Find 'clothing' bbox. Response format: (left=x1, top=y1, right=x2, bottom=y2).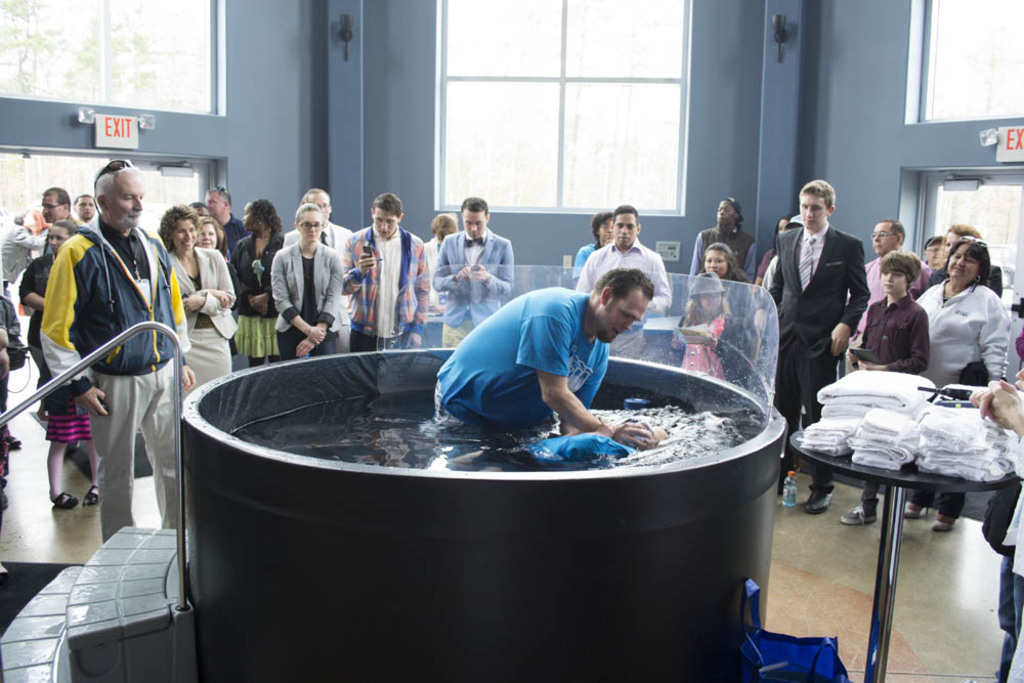
(left=432, top=282, right=607, bottom=437).
